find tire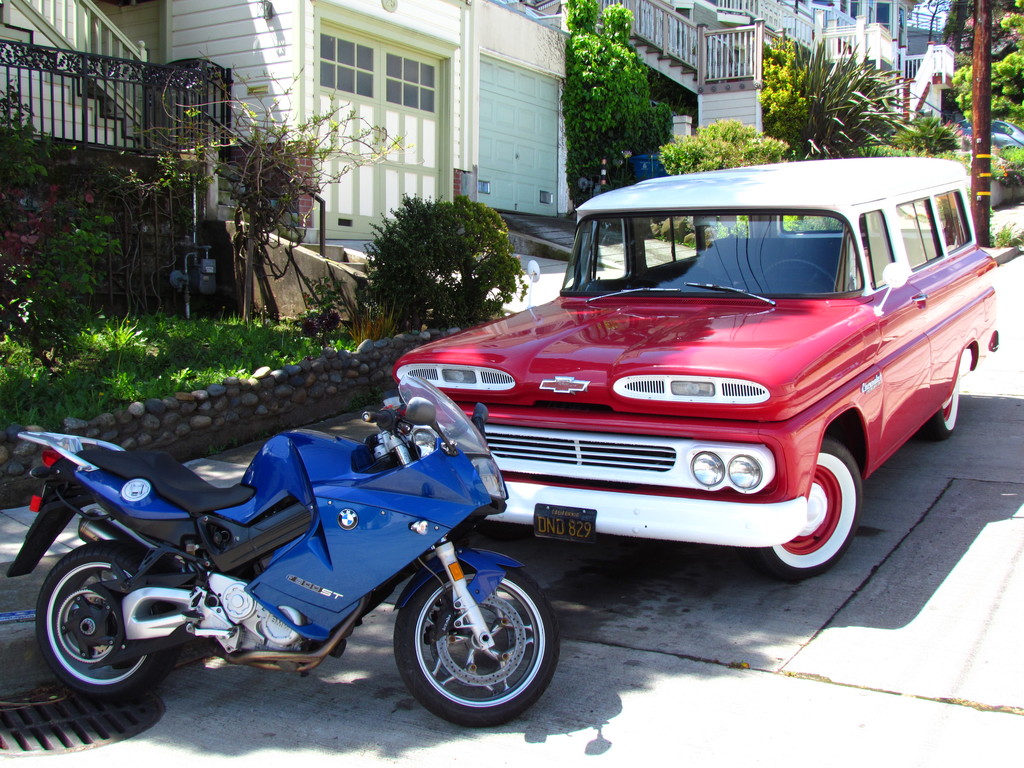
locate(921, 371, 959, 438)
